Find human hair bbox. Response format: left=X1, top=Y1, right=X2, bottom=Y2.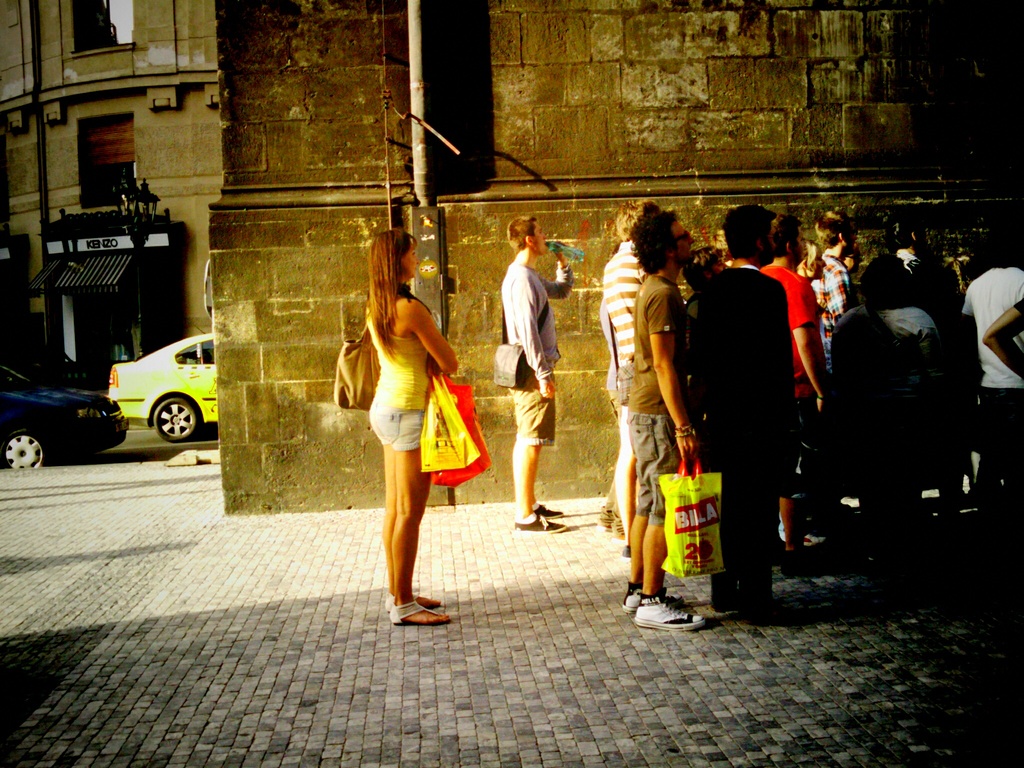
left=721, top=204, right=787, bottom=270.
